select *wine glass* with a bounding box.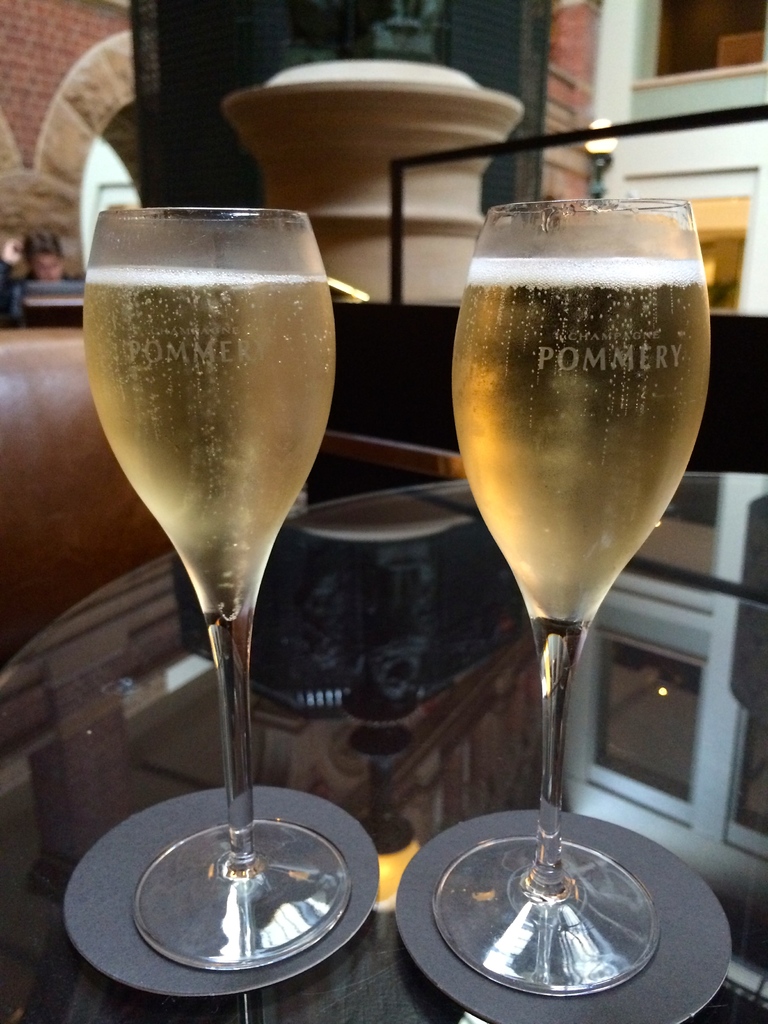
region(432, 200, 712, 1000).
